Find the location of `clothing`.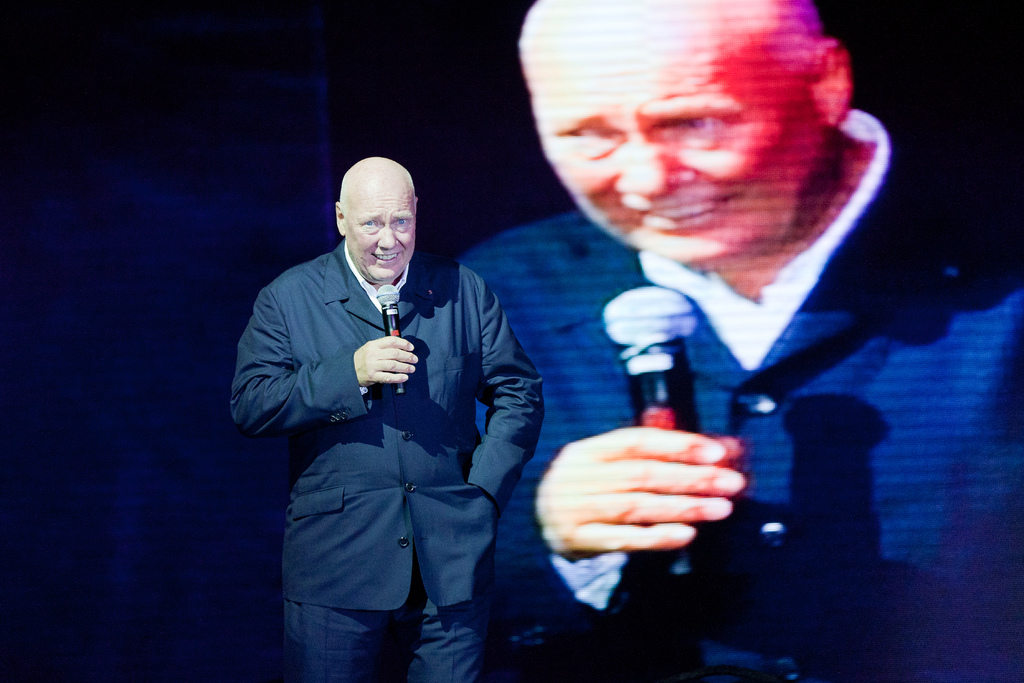
Location: BBox(230, 237, 545, 682).
